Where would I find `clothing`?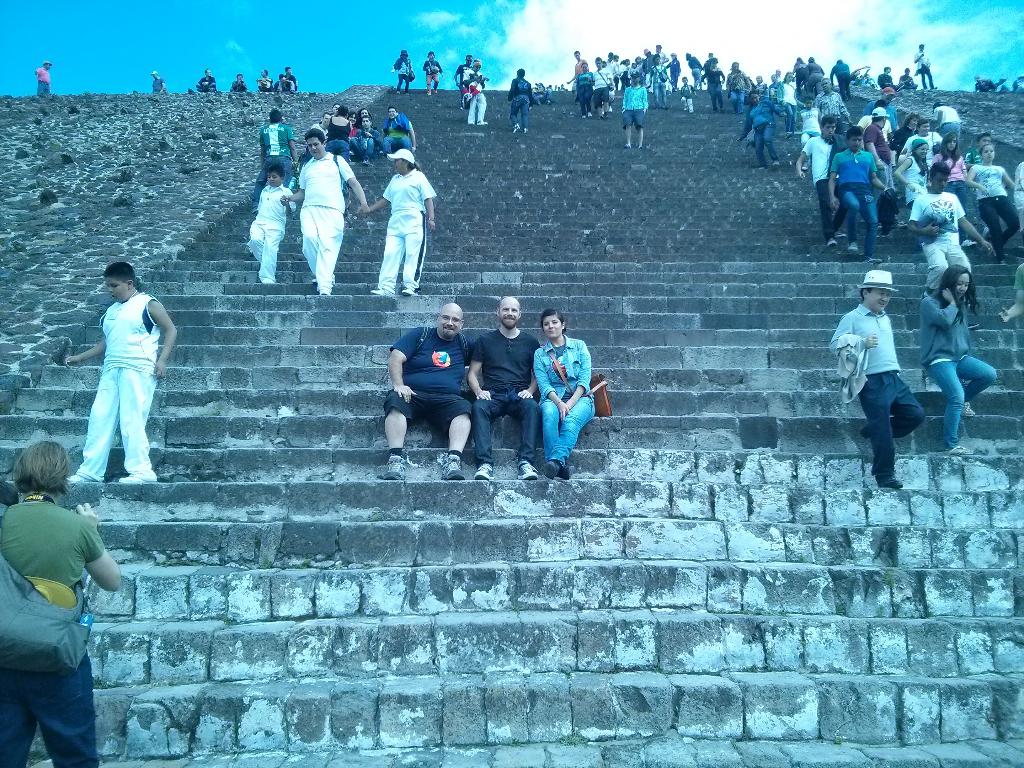
At 96:290:168:483.
